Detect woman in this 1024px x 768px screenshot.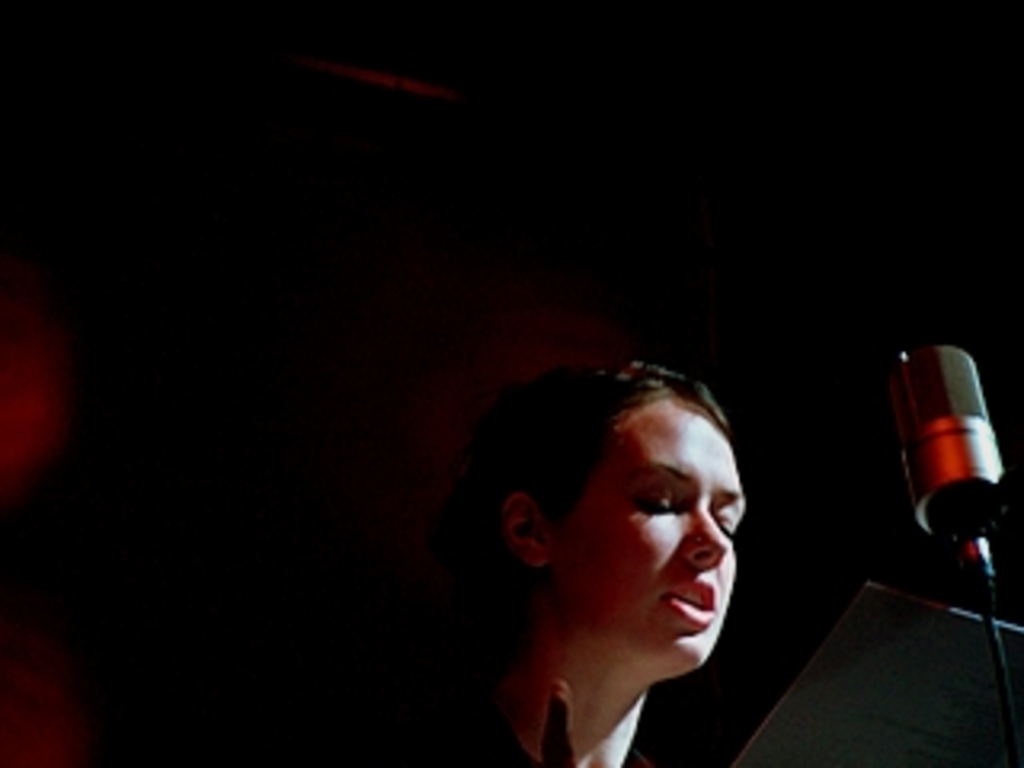
Detection: l=400, t=352, r=765, b=767.
